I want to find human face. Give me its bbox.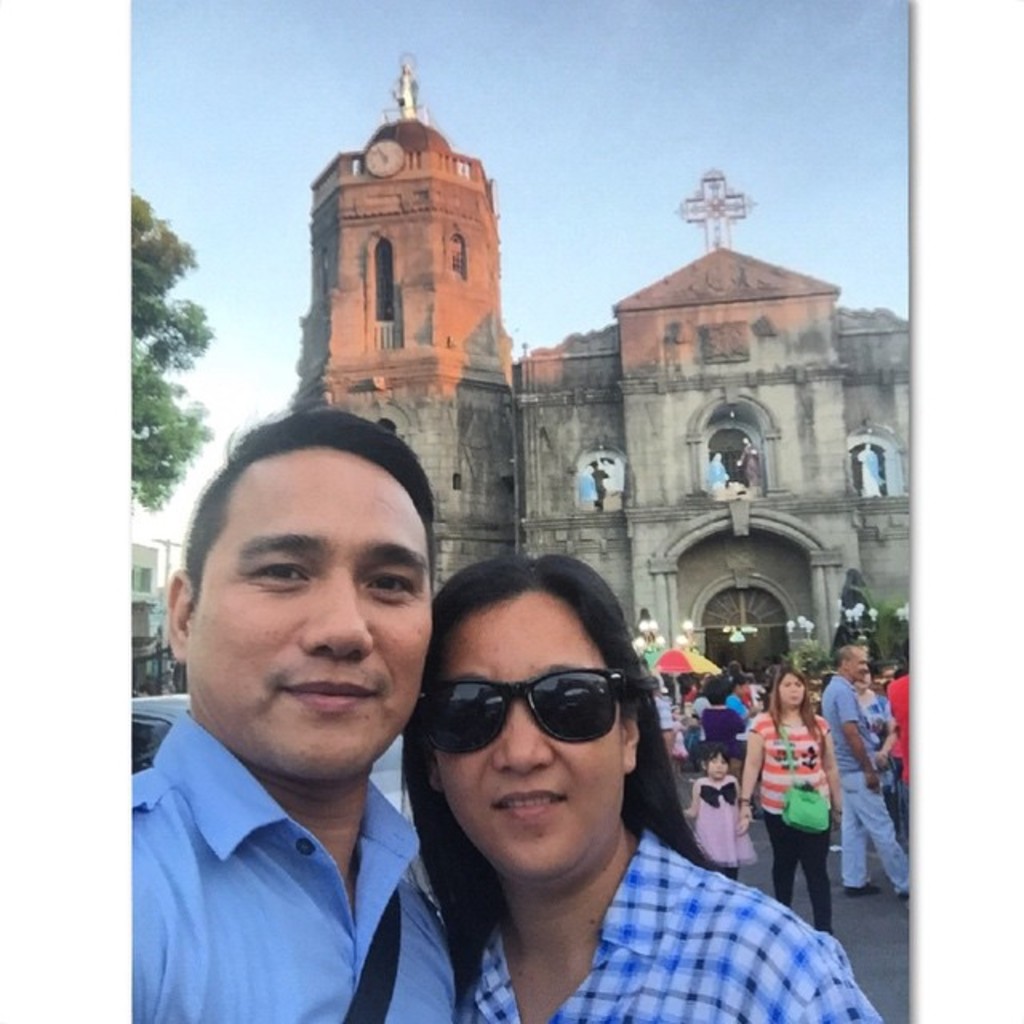
(848, 651, 869, 682).
